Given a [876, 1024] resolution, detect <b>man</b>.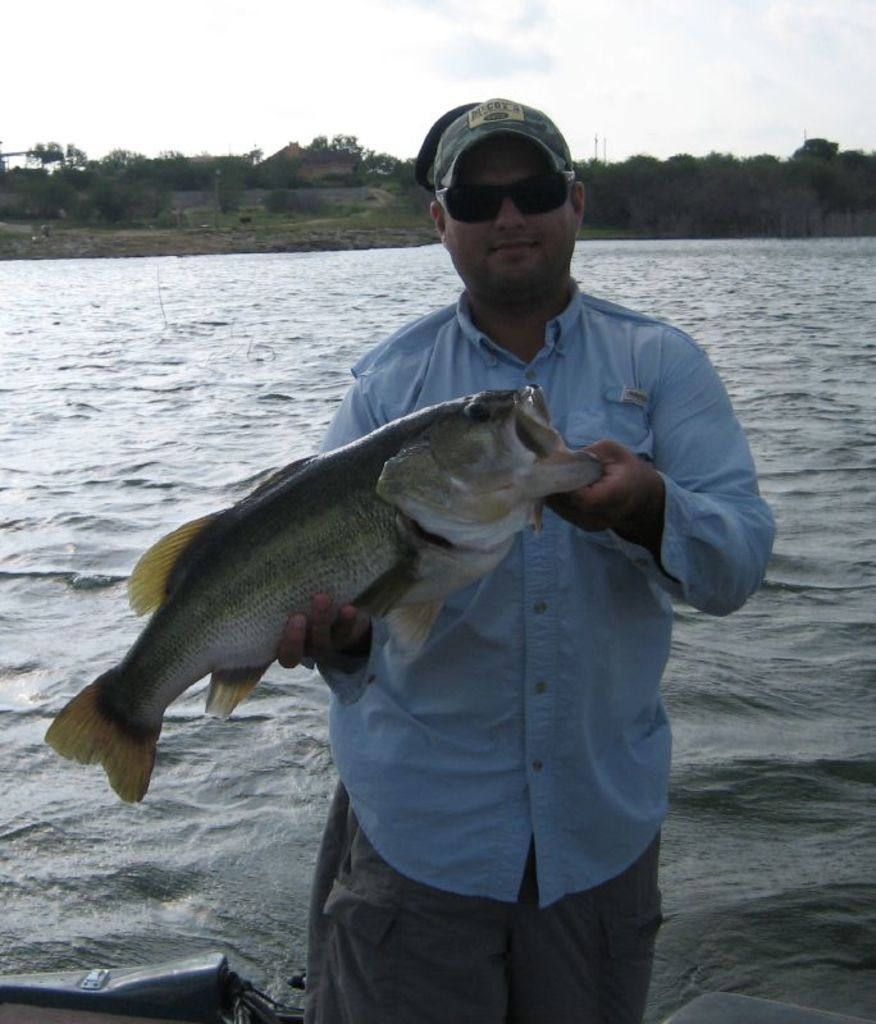
bbox(277, 96, 774, 1023).
